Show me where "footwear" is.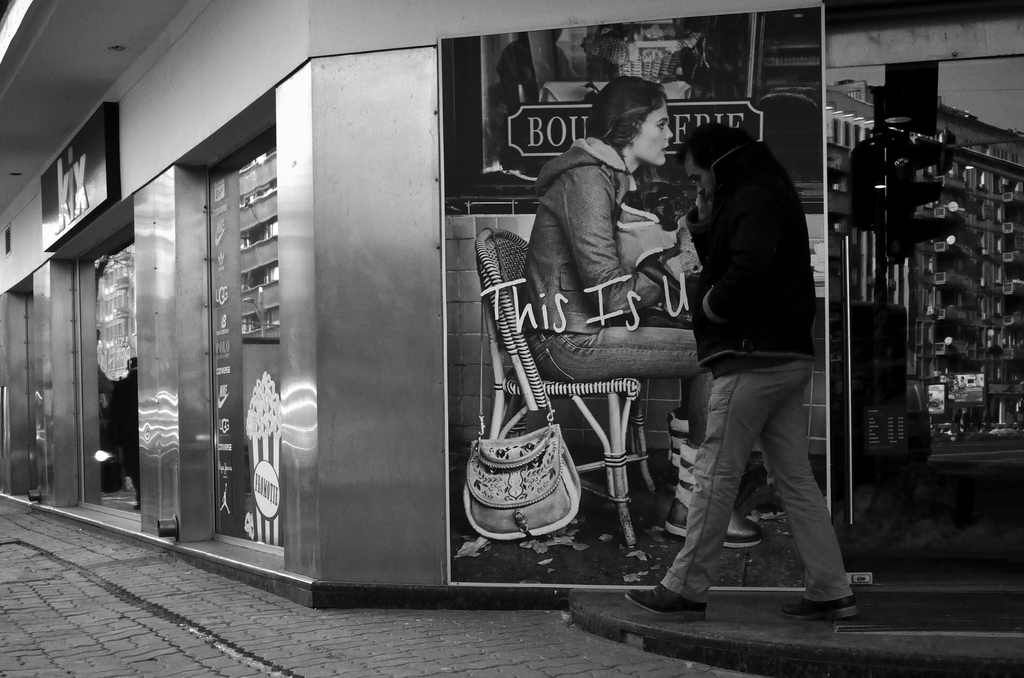
"footwear" is at box(623, 584, 707, 619).
